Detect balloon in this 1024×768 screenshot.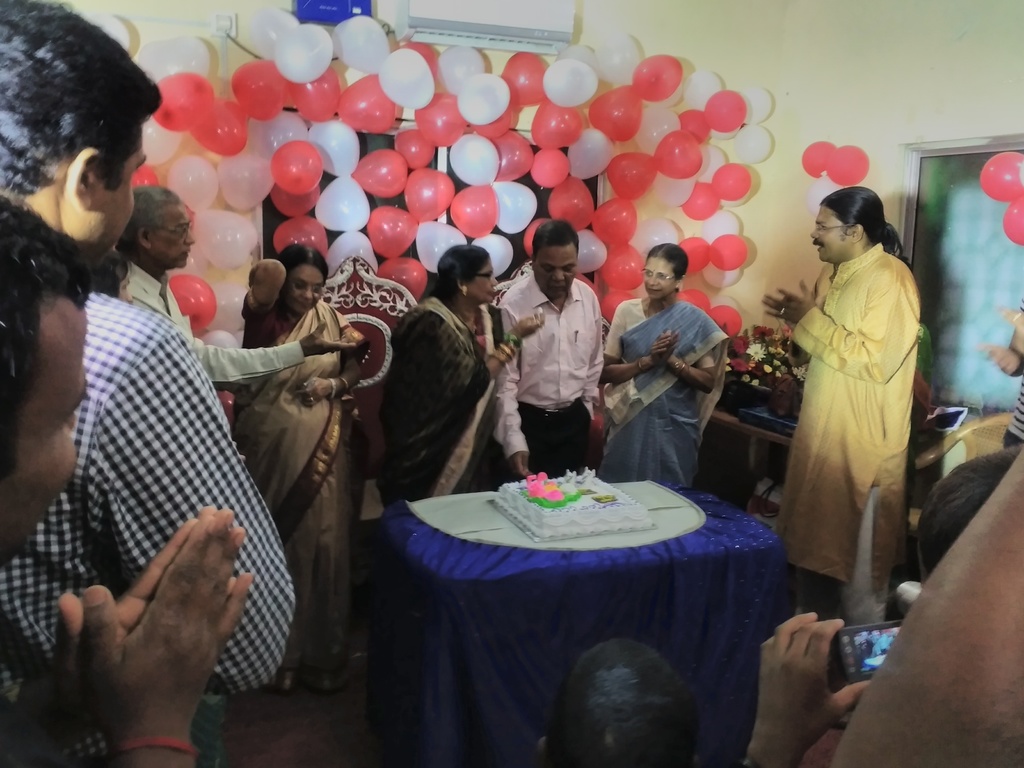
Detection: l=701, t=207, r=745, b=243.
